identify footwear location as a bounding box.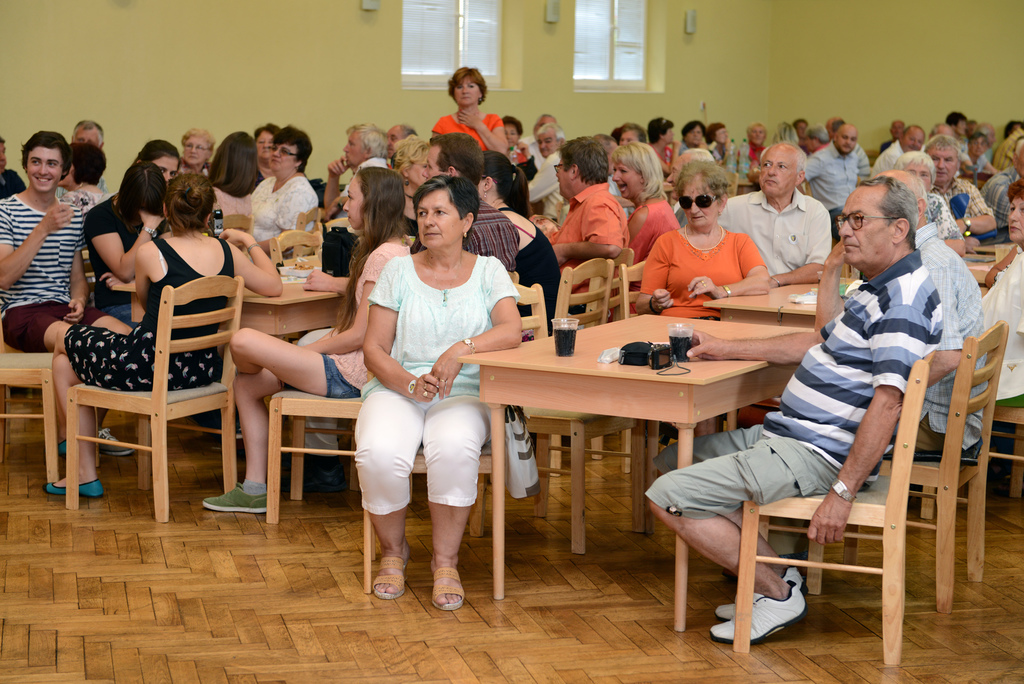
(56, 438, 69, 457).
